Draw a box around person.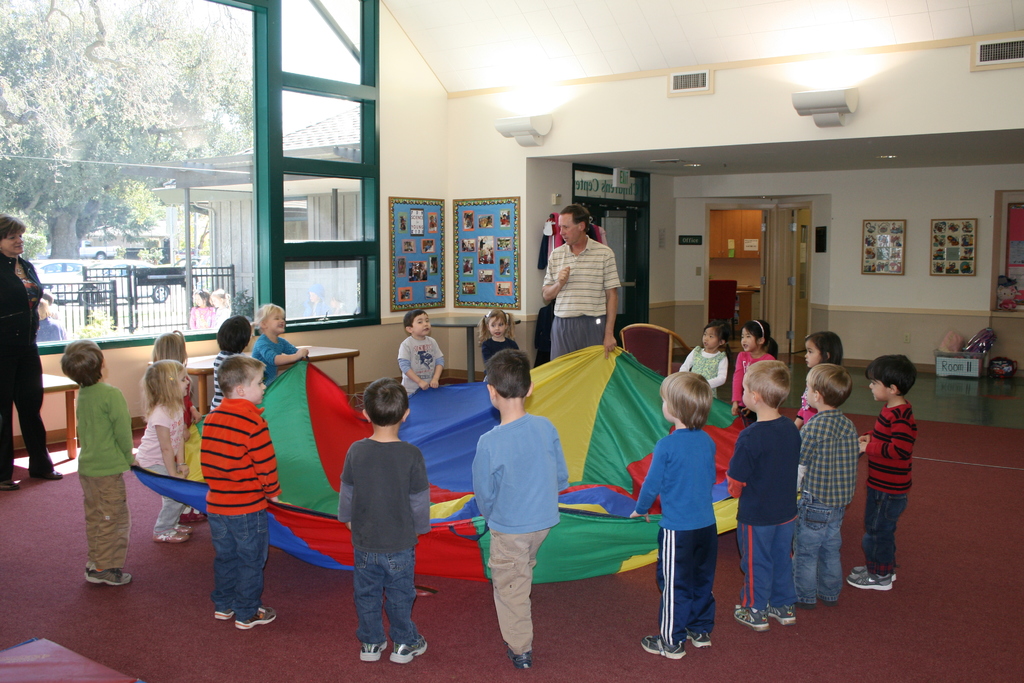
select_region(728, 358, 798, 629).
